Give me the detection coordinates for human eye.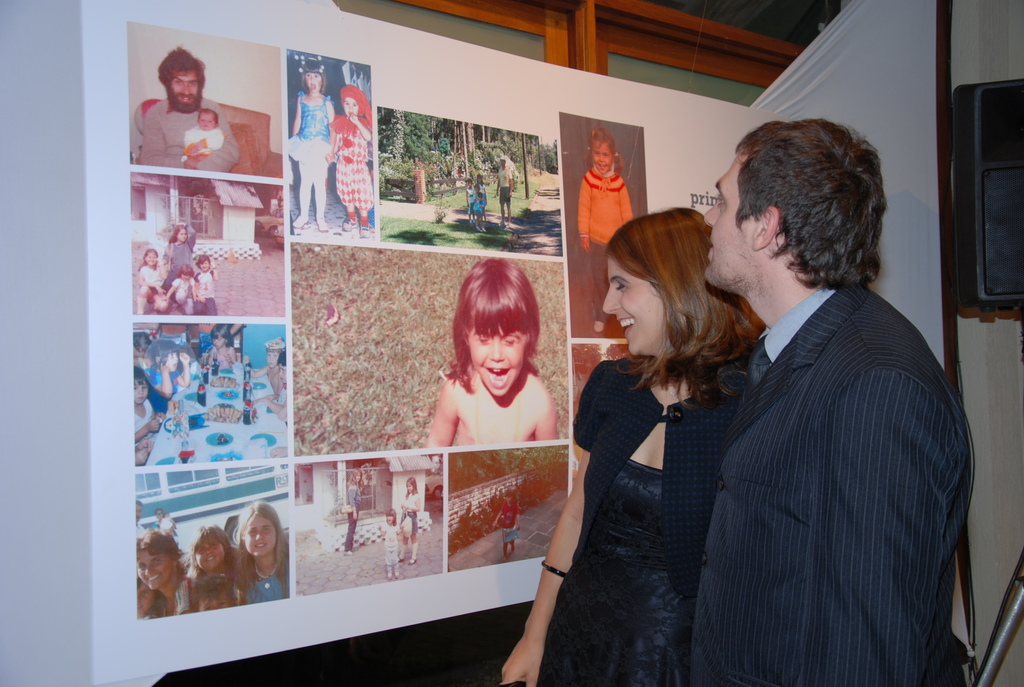
(x1=713, y1=194, x2=728, y2=210).
